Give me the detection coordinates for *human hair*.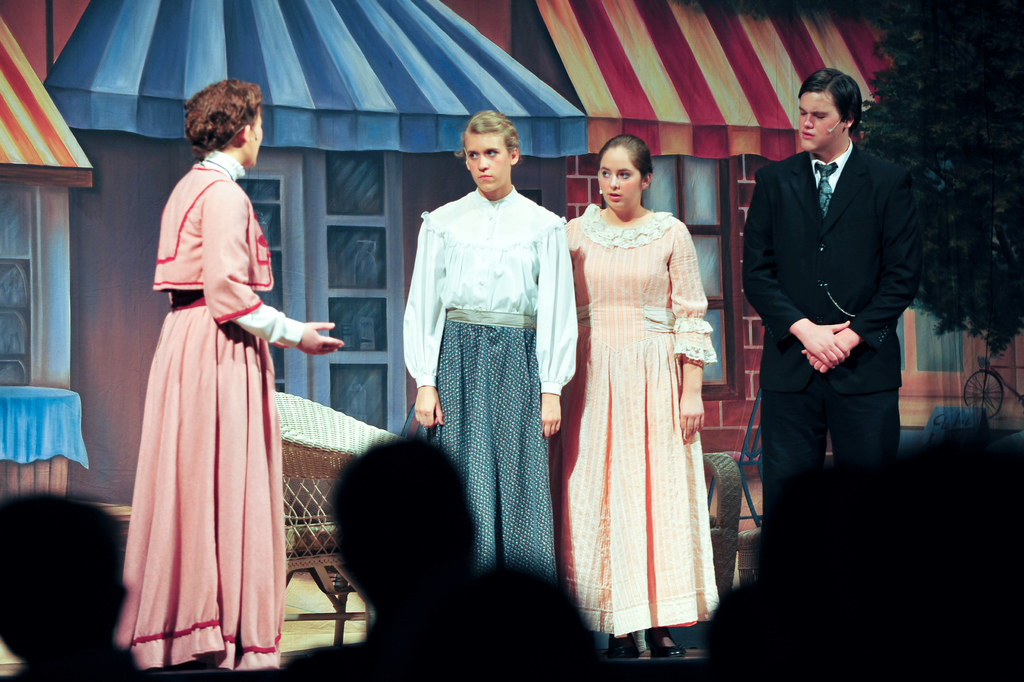
pyautogui.locateOnScreen(596, 133, 657, 210).
